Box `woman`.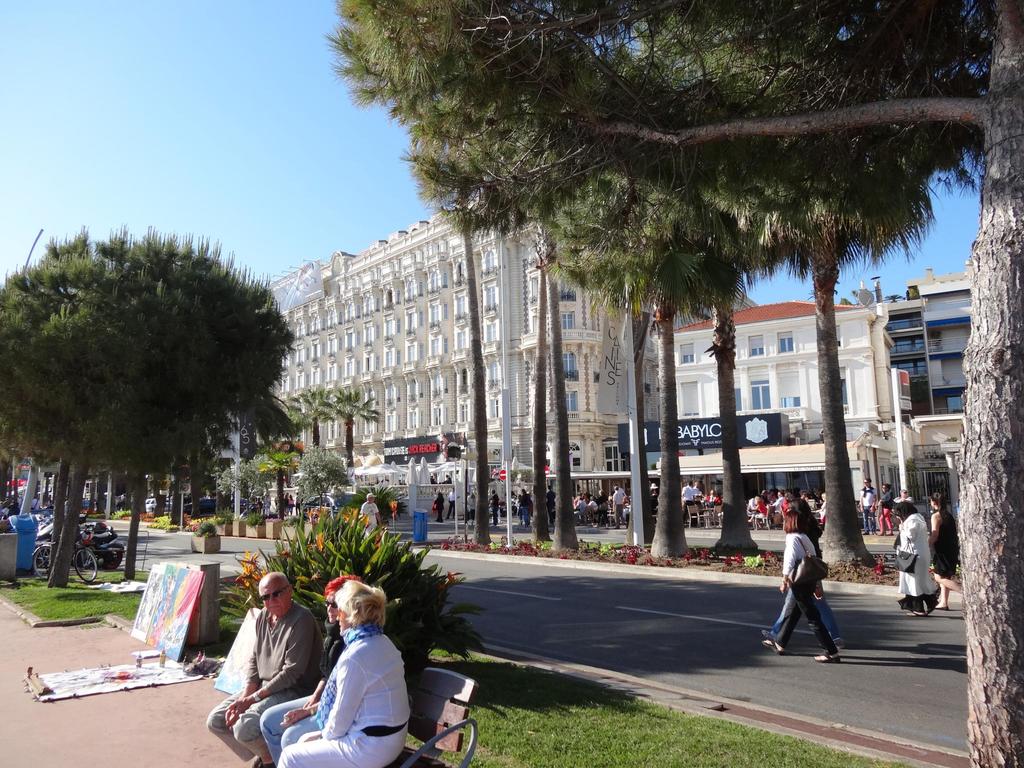
<box>433,495,450,524</box>.
